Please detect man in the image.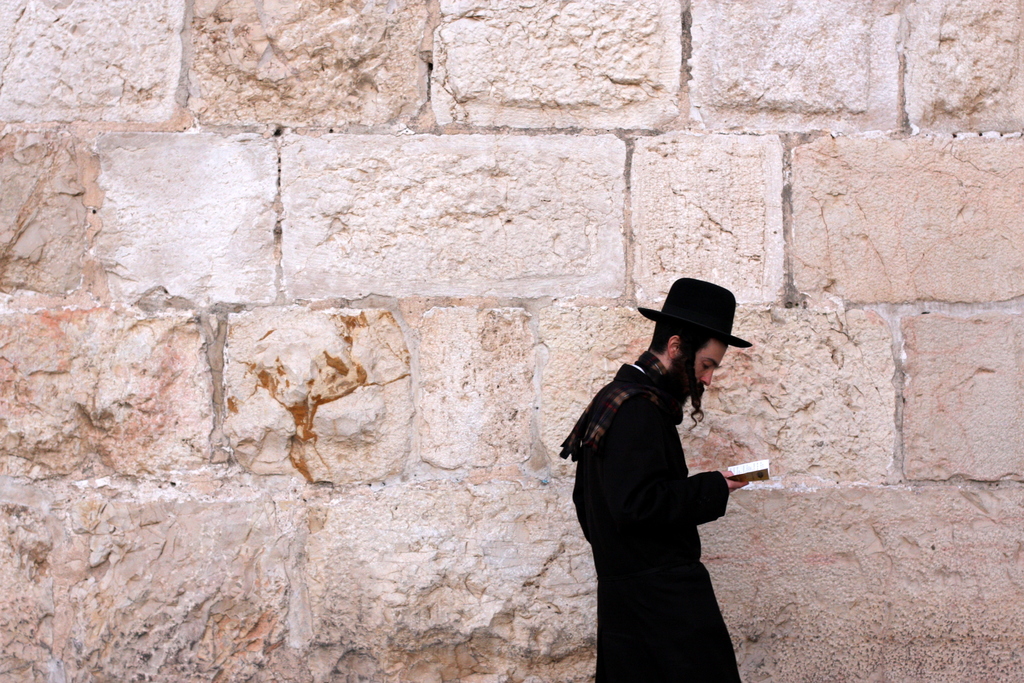
{"x1": 573, "y1": 272, "x2": 780, "y2": 673}.
